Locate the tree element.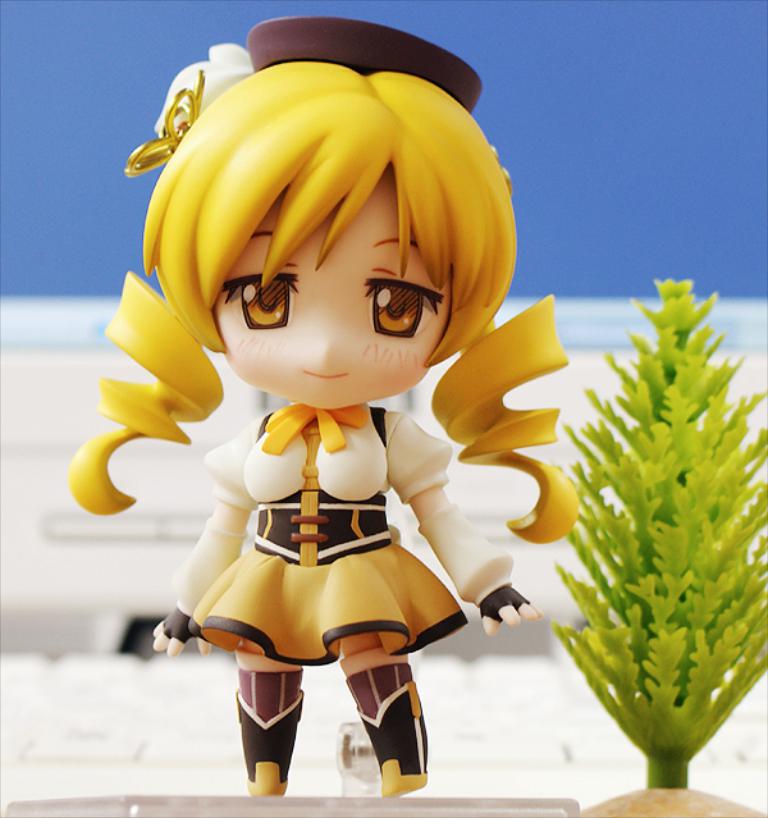
Element bbox: box=[544, 192, 765, 763].
